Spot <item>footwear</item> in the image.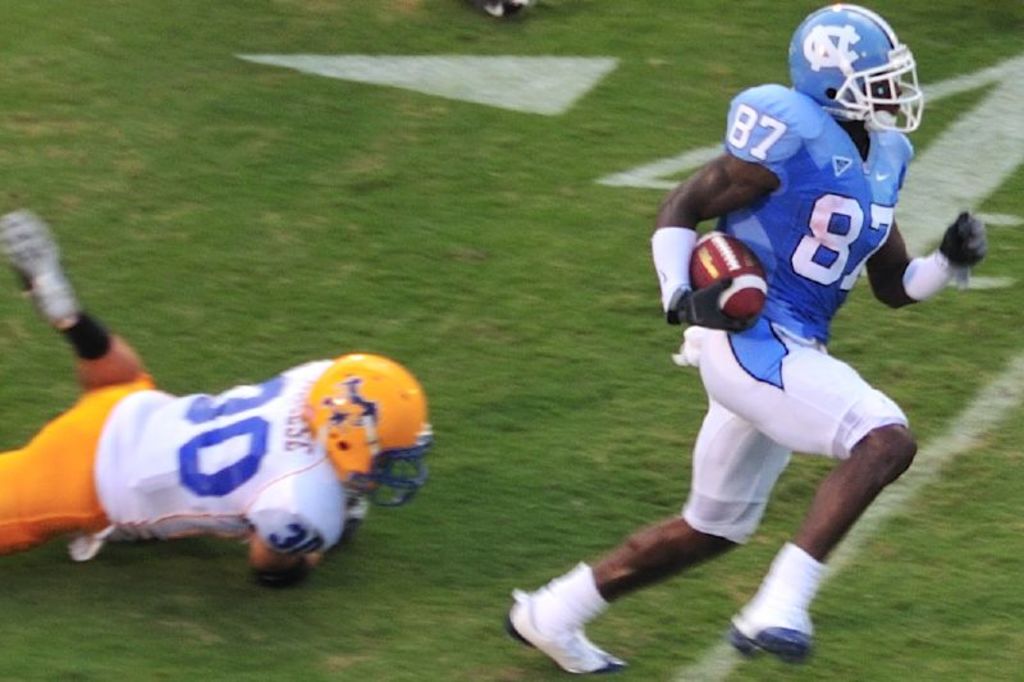
<item>footwear</item> found at (502, 580, 626, 674).
